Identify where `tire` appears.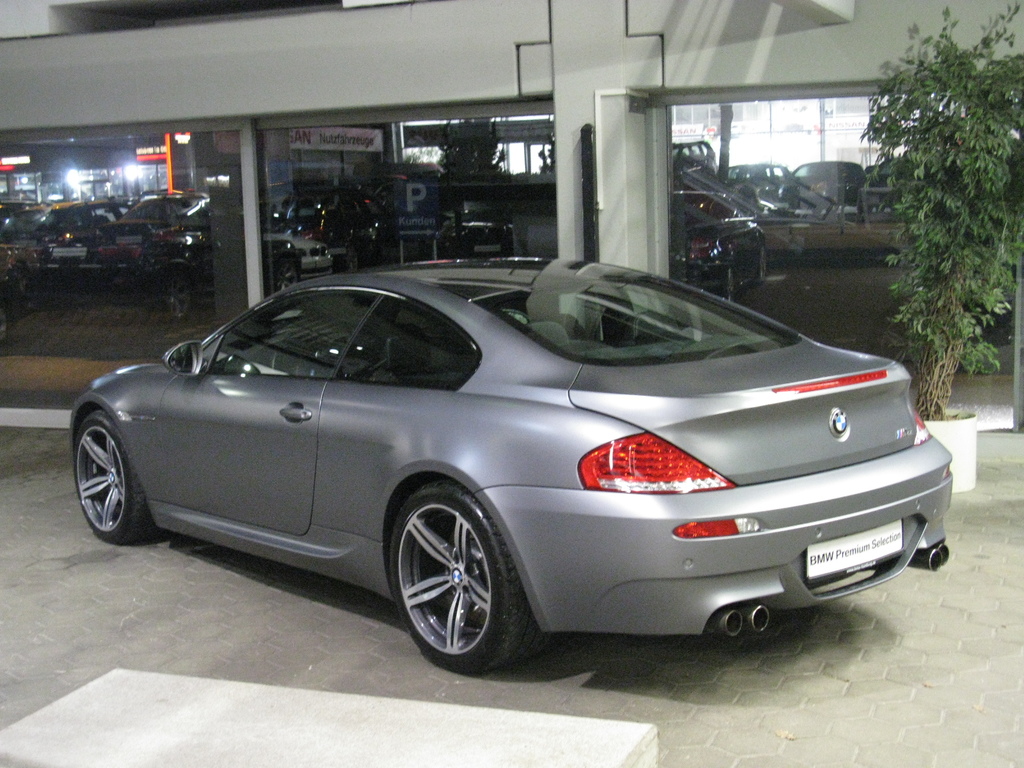
Appears at <box>722,265,735,303</box>.
